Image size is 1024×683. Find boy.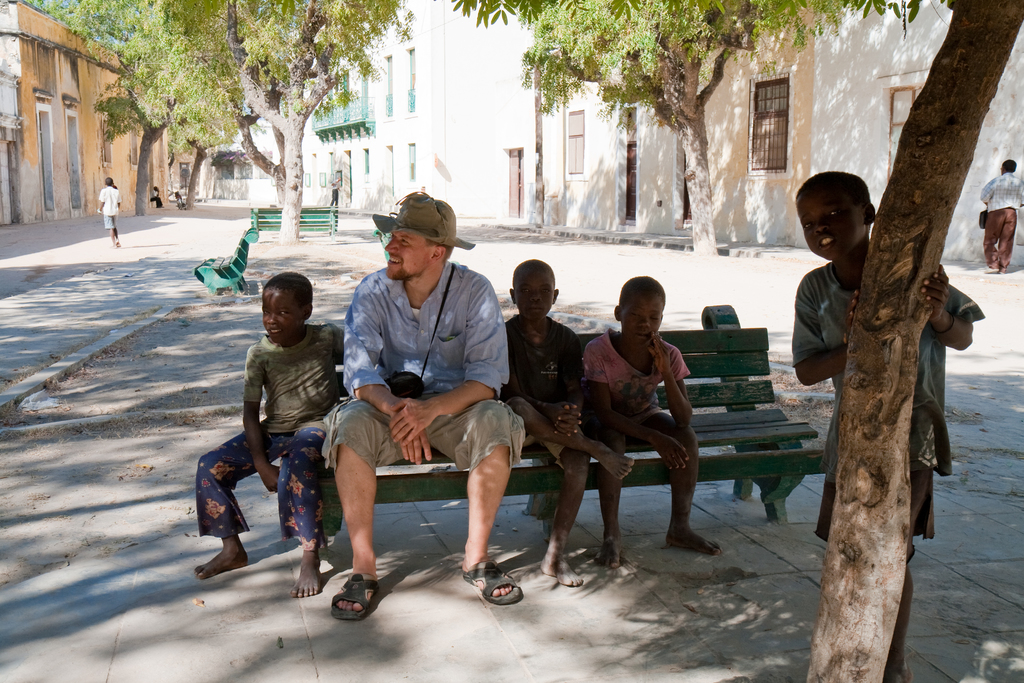
BBox(98, 176, 120, 248).
